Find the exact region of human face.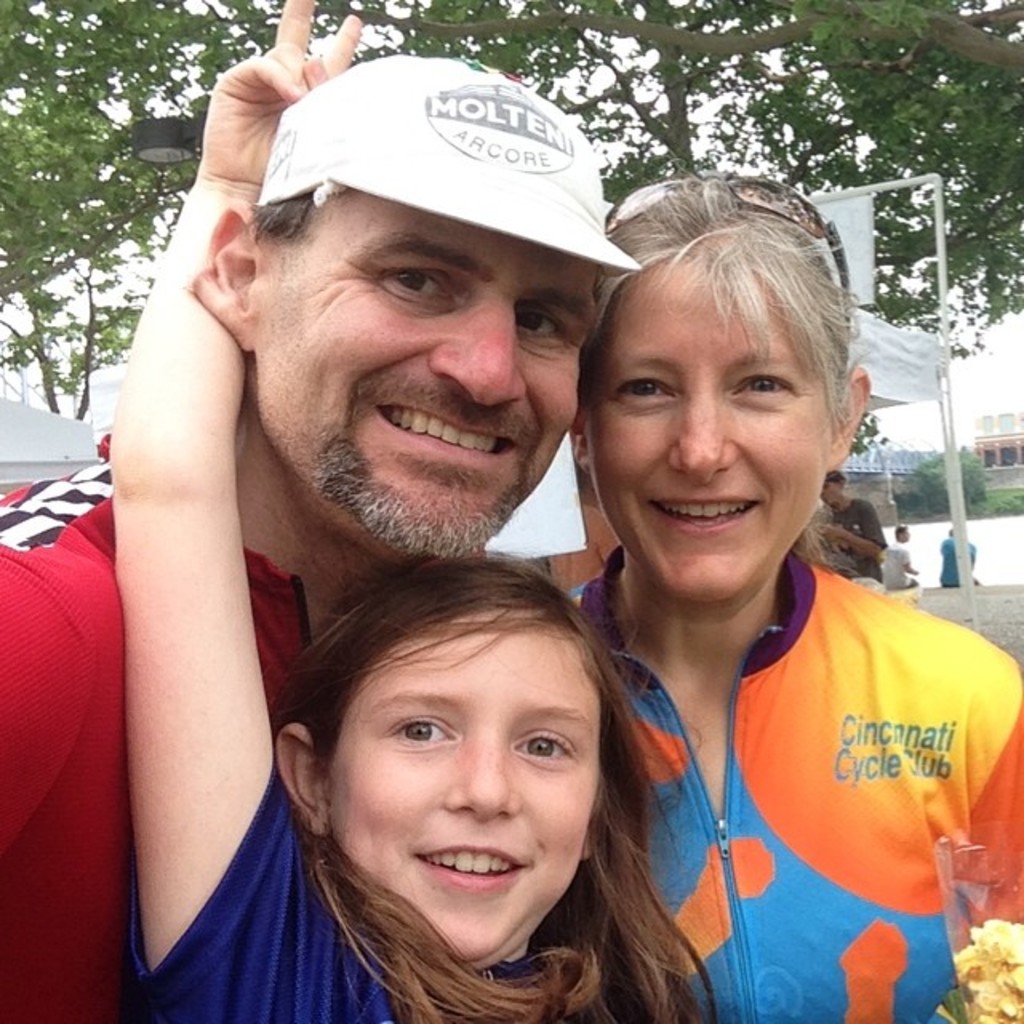
Exact region: 597:277:851:594.
